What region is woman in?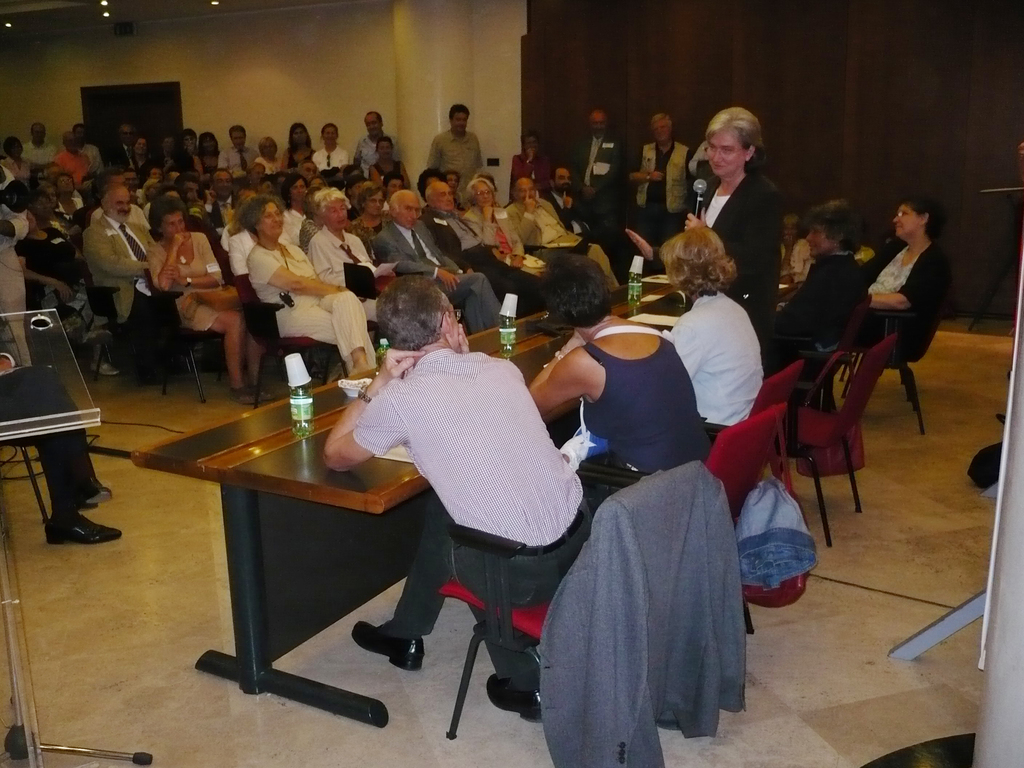
bbox=(276, 173, 307, 253).
